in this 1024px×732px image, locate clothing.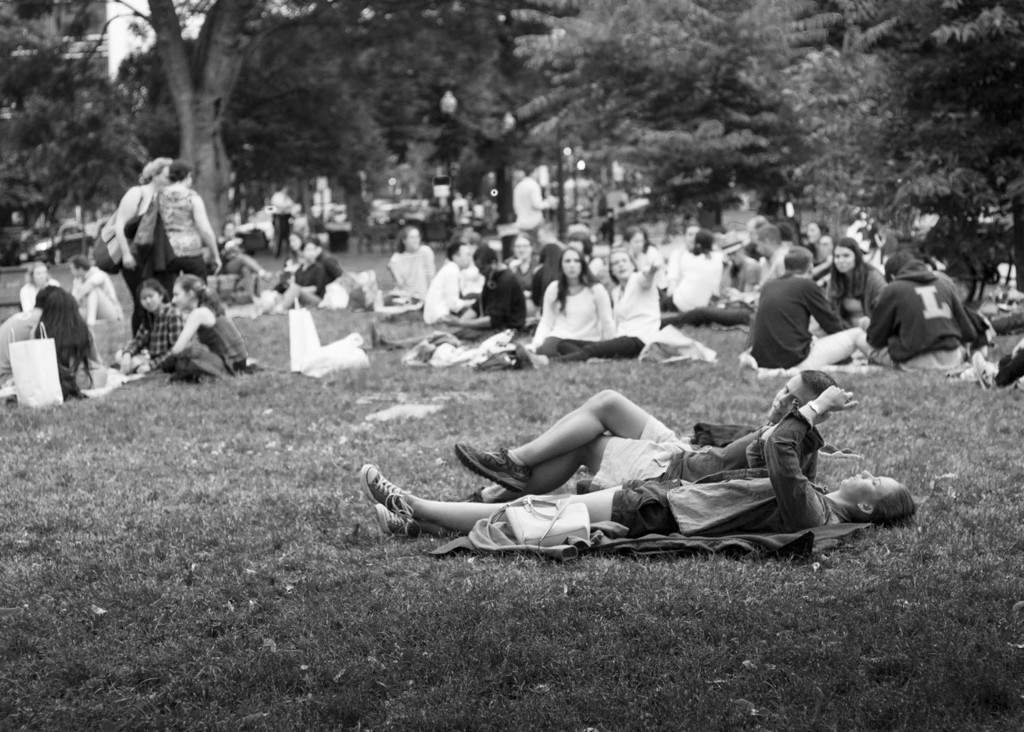
Bounding box: Rect(419, 265, 469, 336).
